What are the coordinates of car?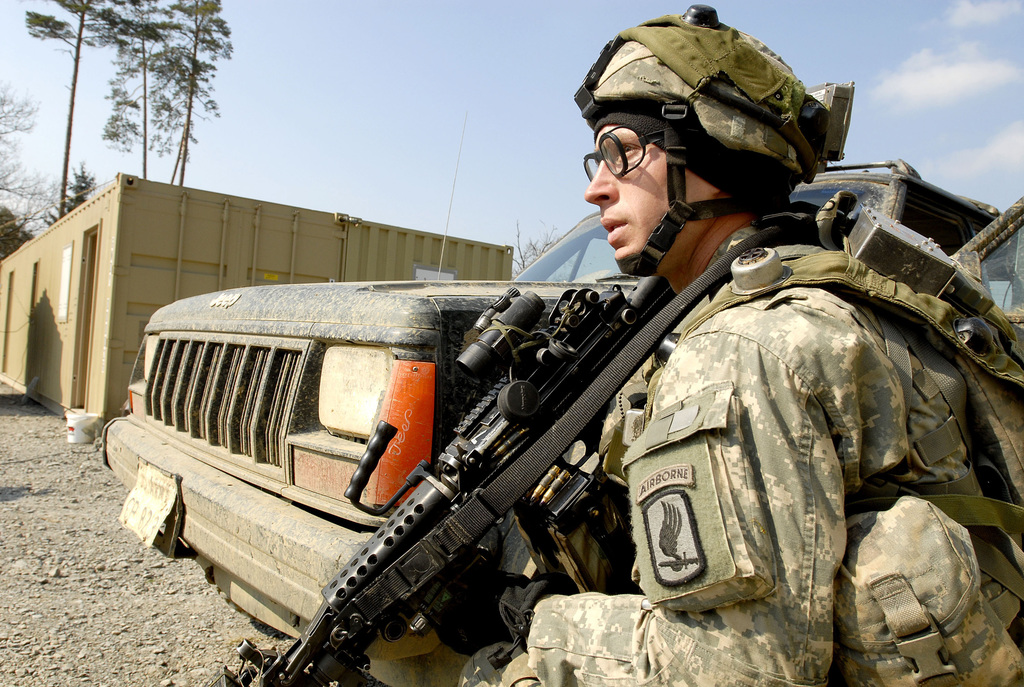
{"left": 99, "top": 149, "right": 914, "bottom": 686}.
